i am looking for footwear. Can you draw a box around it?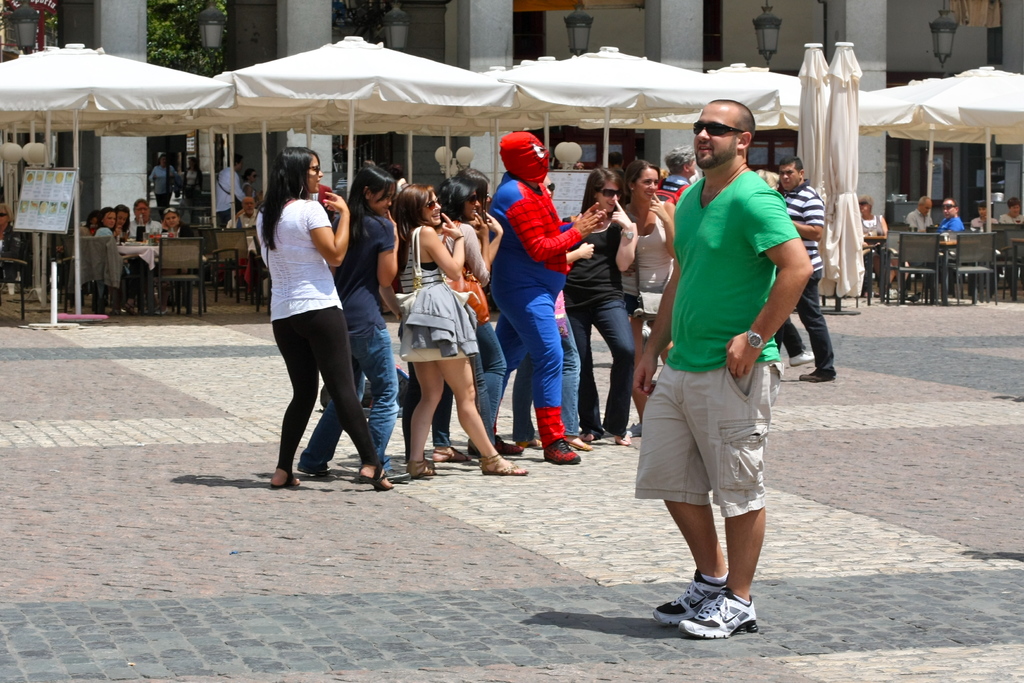
Sure, the bounding box is 477/448/529/476.
